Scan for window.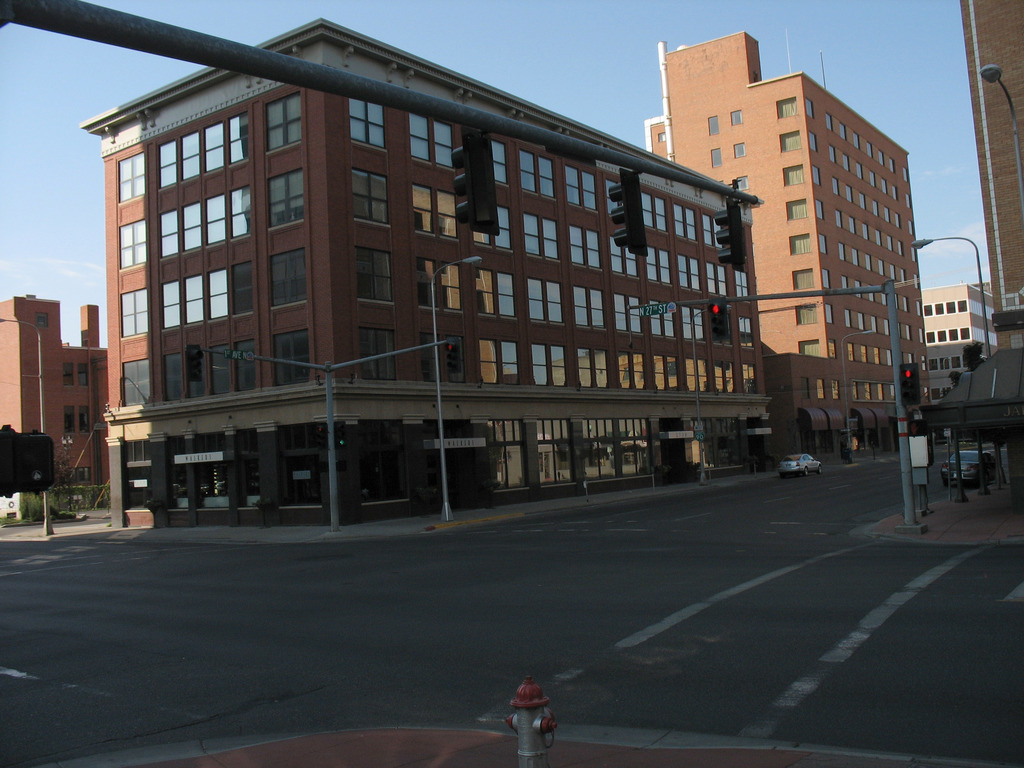
Scan result: 163,283,182,328.
